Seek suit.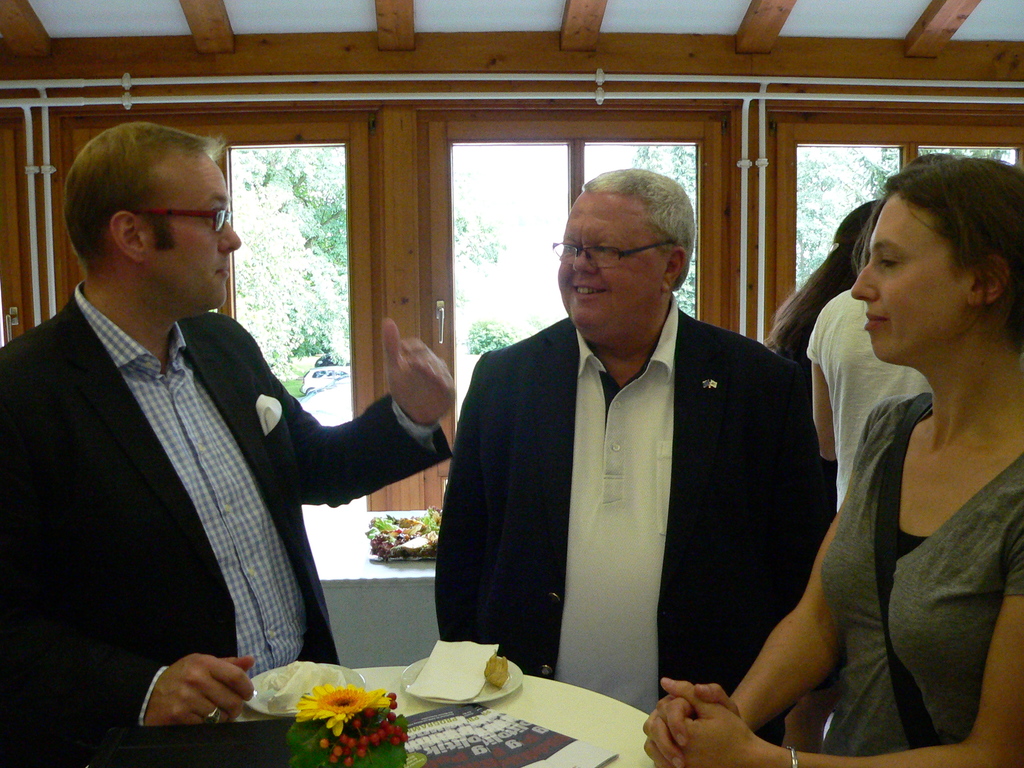
box=[4, 198, 410, 724].
